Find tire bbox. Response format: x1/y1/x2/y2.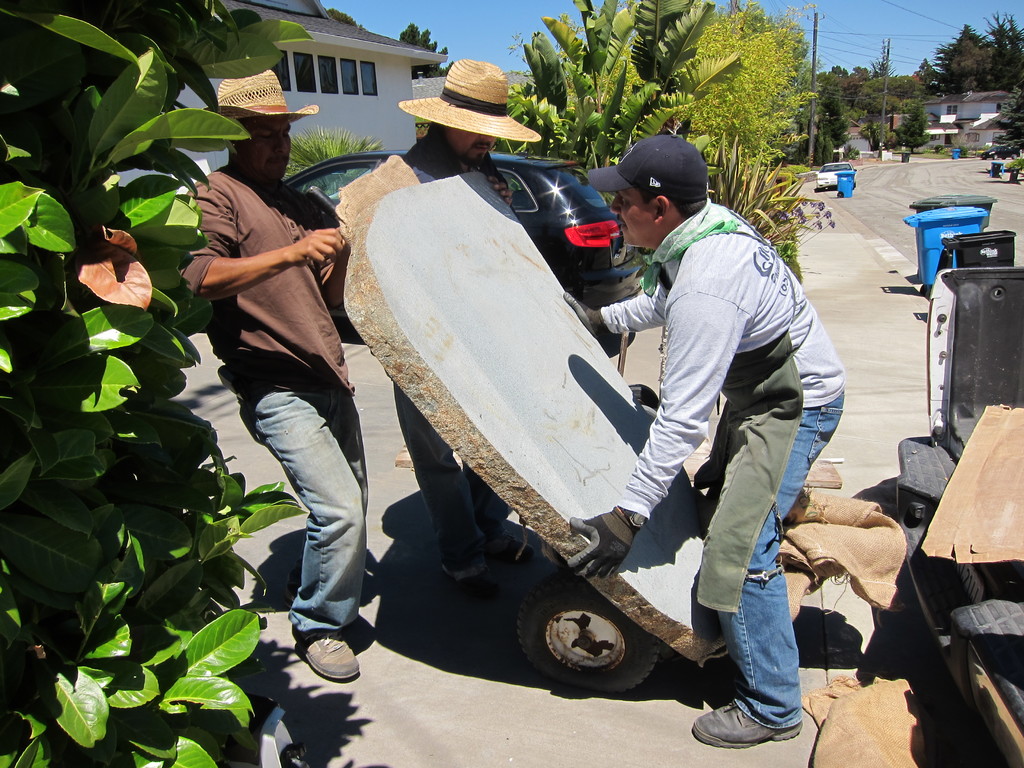
853/182/856/186.
